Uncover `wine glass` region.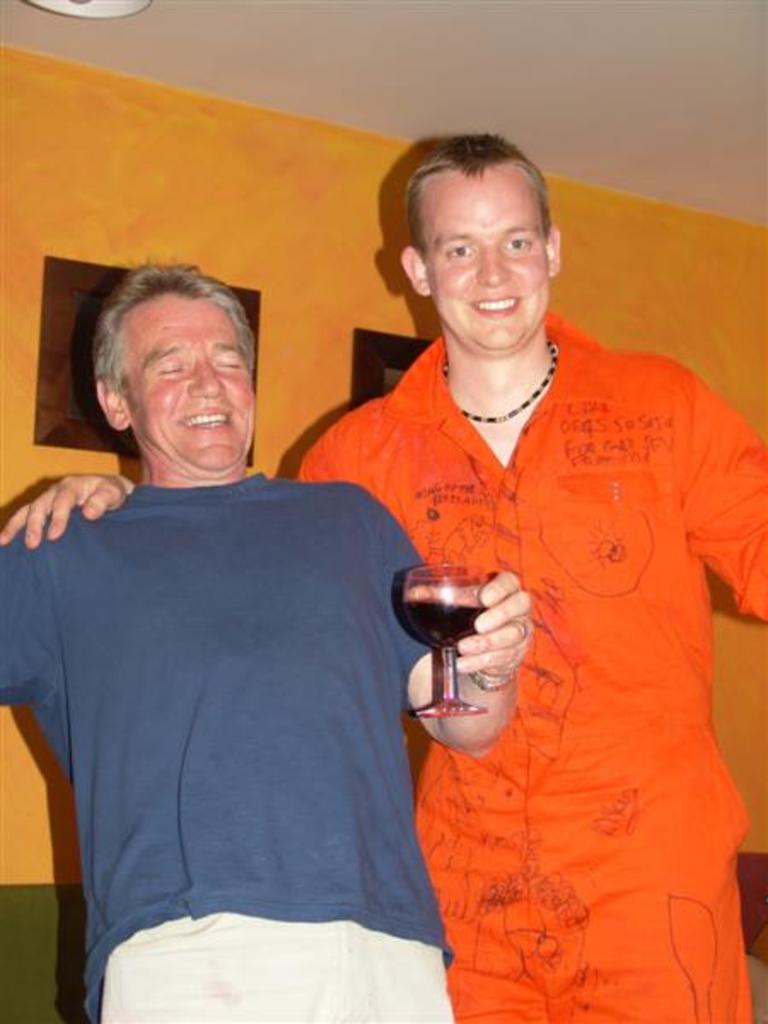
Uncovered: (x1=406, y1=560, x2=492, y2=713).
